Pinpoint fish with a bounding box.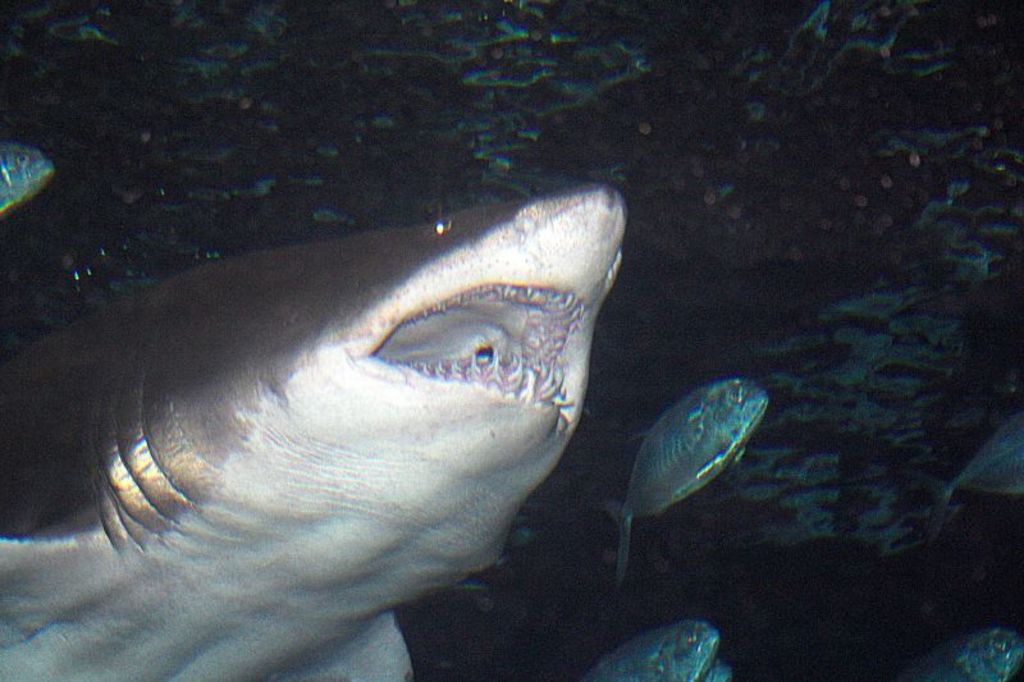
(0, 148, 54, 215).
